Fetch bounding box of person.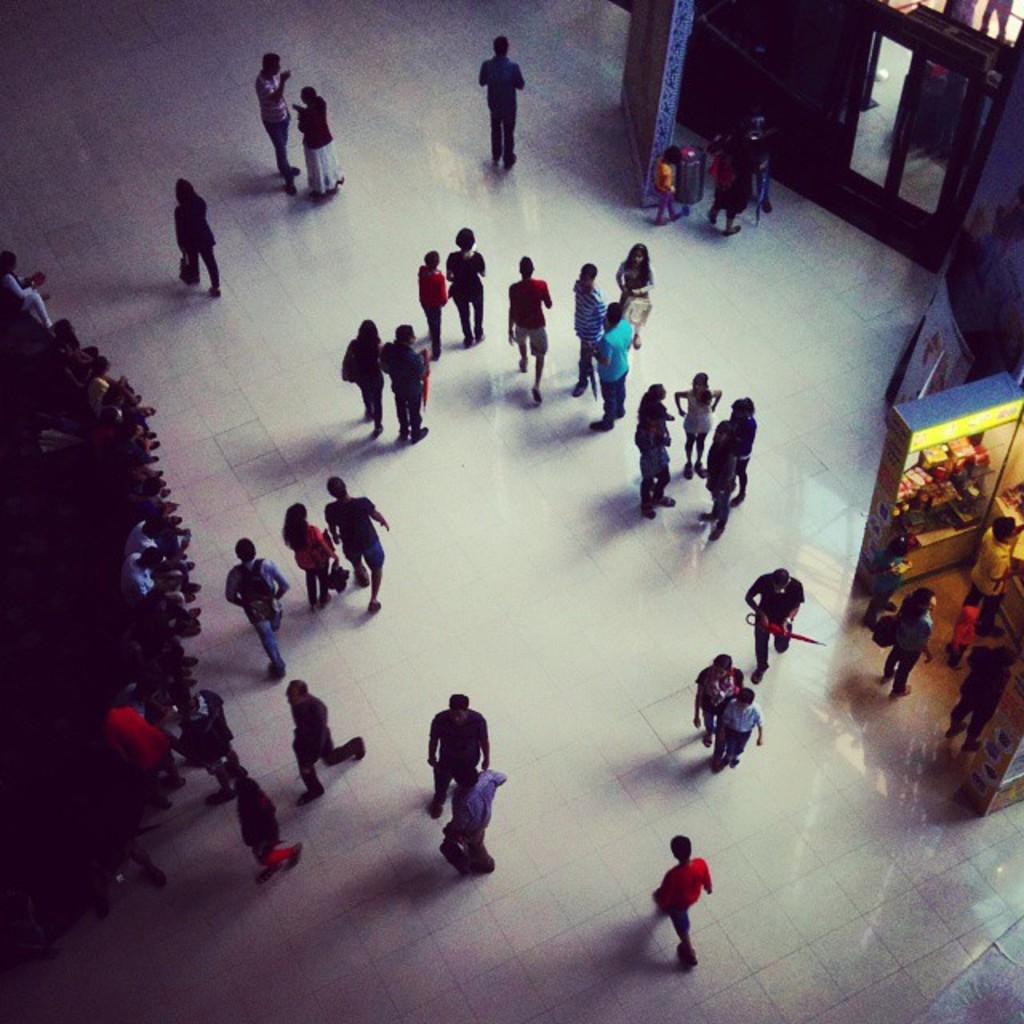
Bbox: [944, 602, 982, 658].
